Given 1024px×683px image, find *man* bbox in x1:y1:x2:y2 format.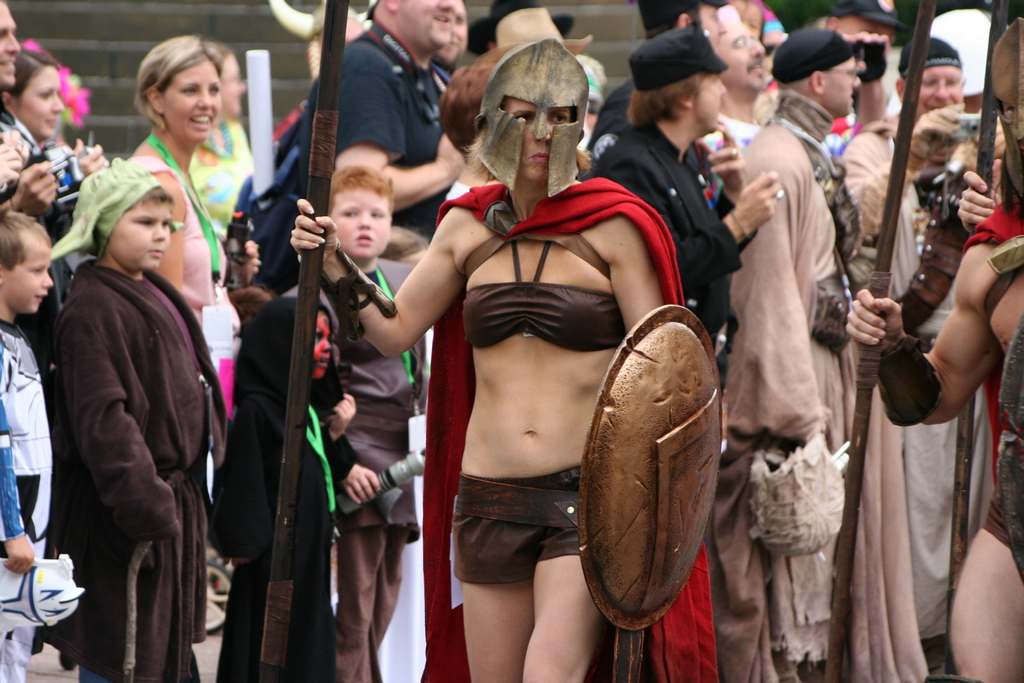
287:90:679:682.
